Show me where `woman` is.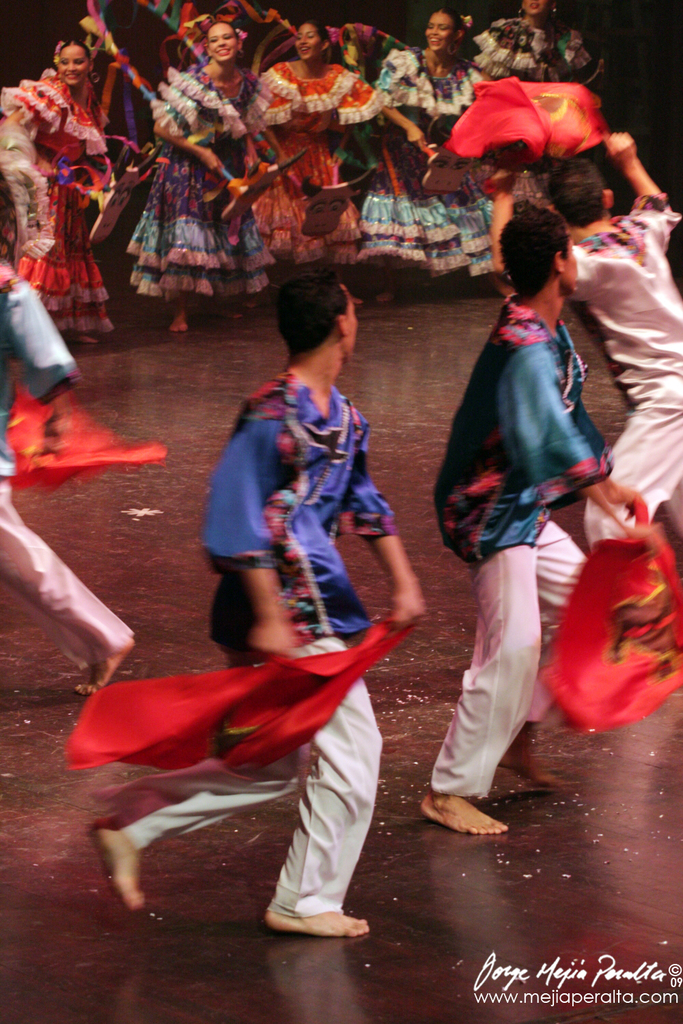
`woman` is at pyautogui.locateOnScreen(246, 5, 421, 280).
